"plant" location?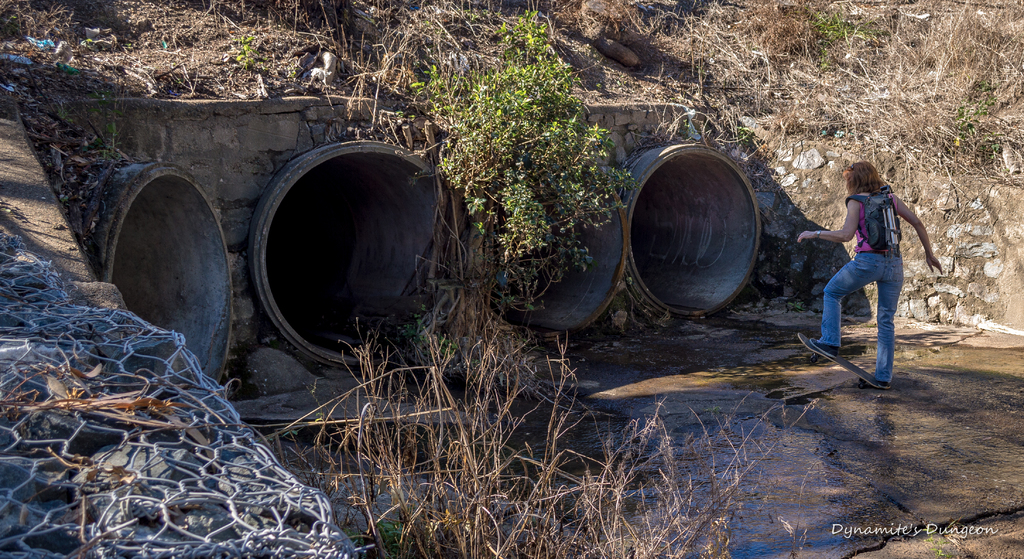
(415,4,637,385)
